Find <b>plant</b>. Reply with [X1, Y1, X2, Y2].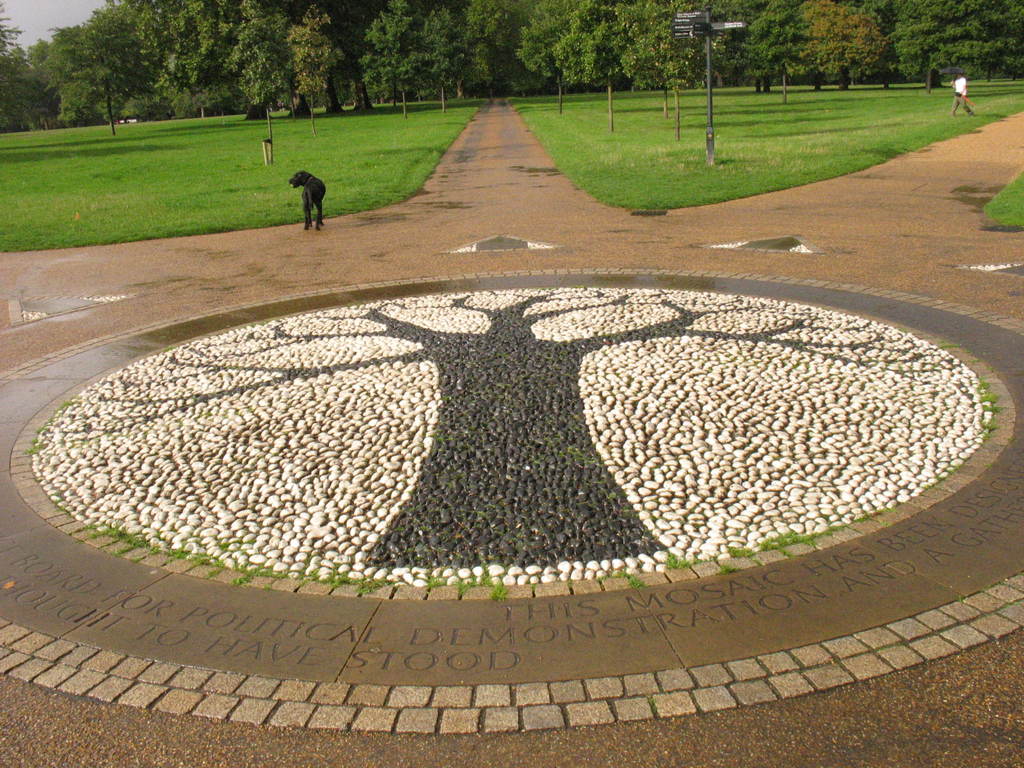
[663, 550, 716, 569].
